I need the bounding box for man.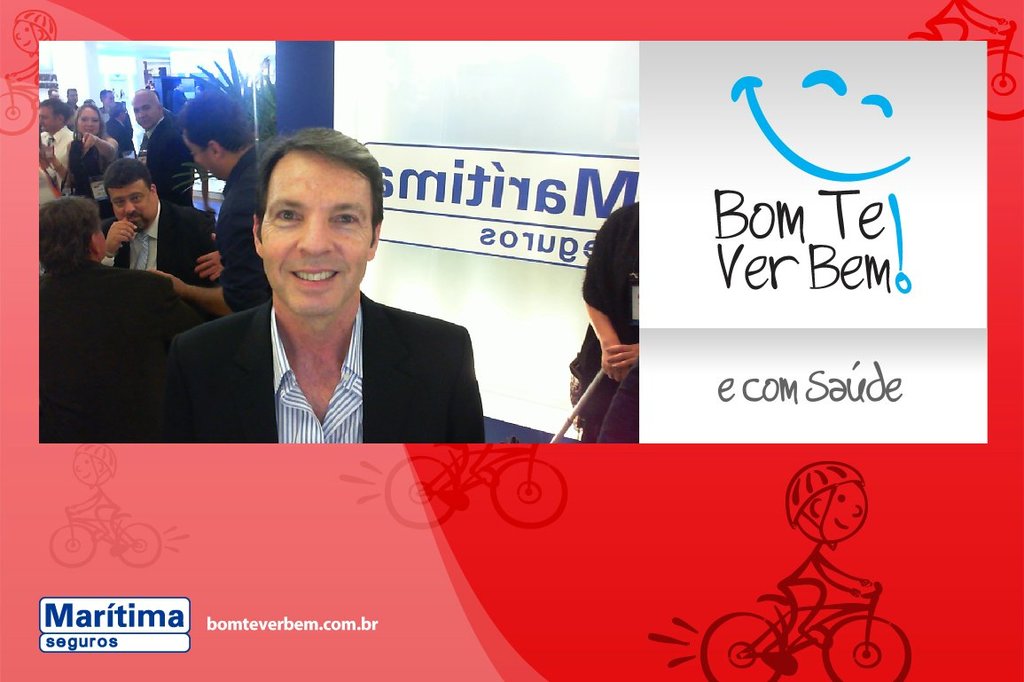
Here it is: region(137, 85, 196, 208).
